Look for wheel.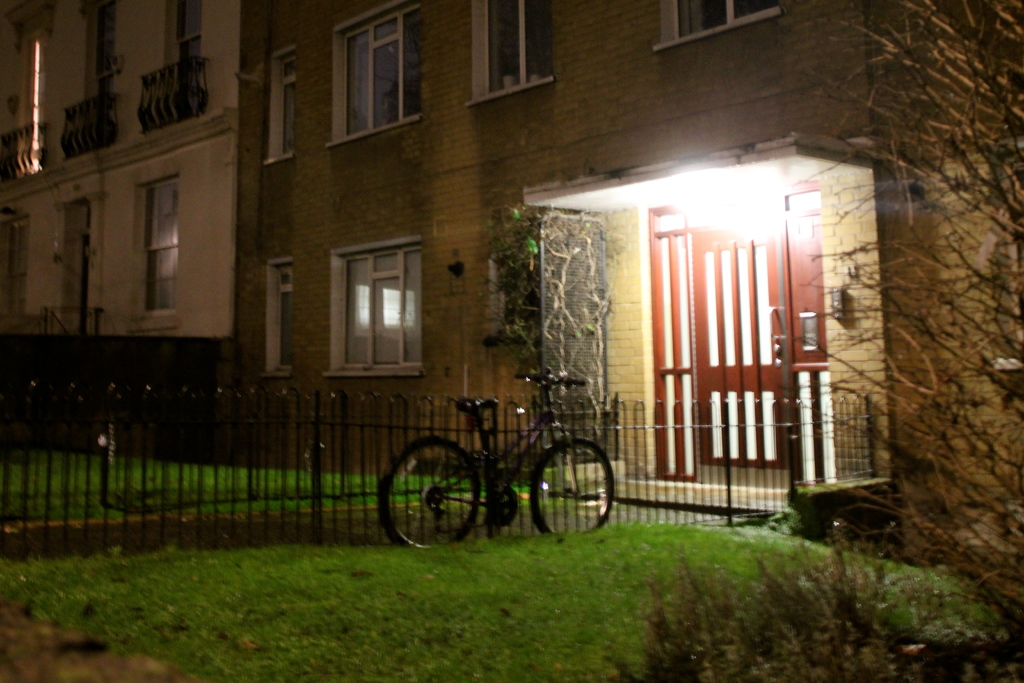
Found: <region>536, 444, 614, 530</region>.
